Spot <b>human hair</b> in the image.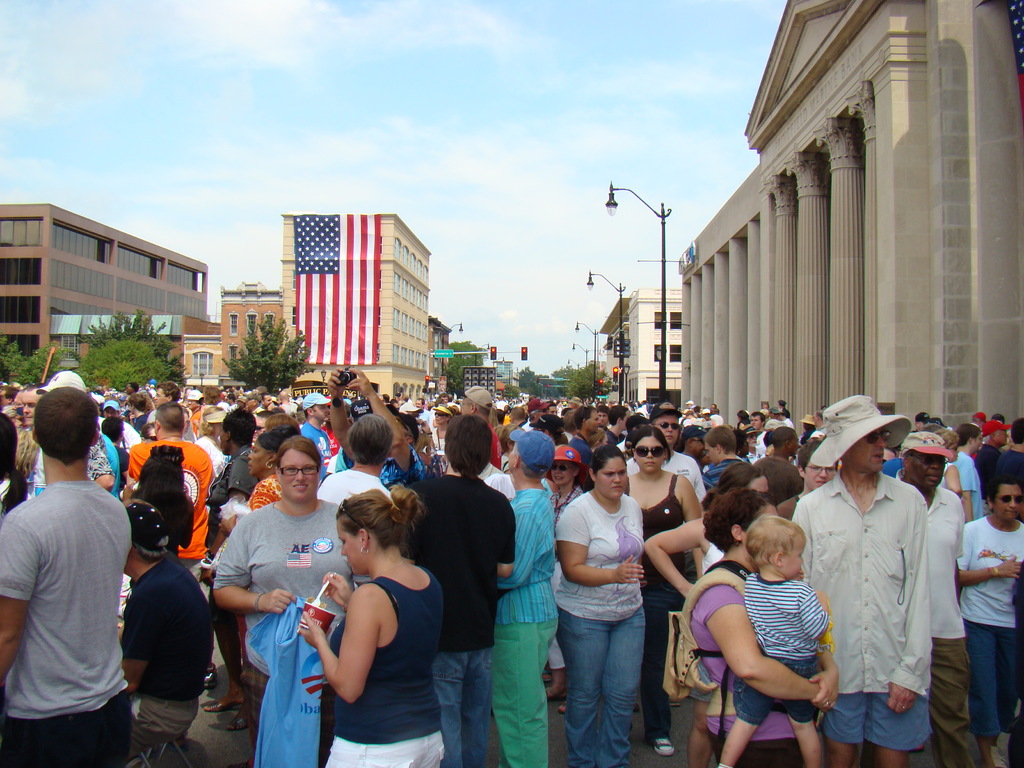
<b>human hair</b> found at (left=991, top=412, right=1005, bottom=421).
